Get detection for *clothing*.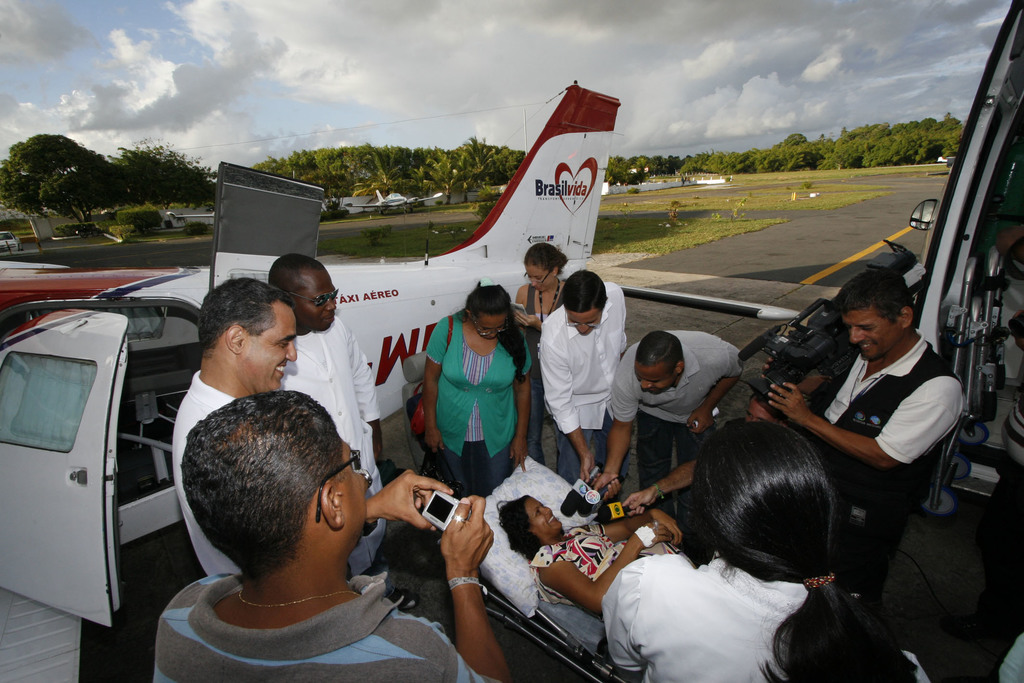
Detection: x1=528, y1=520, x2=694, y2=603.
